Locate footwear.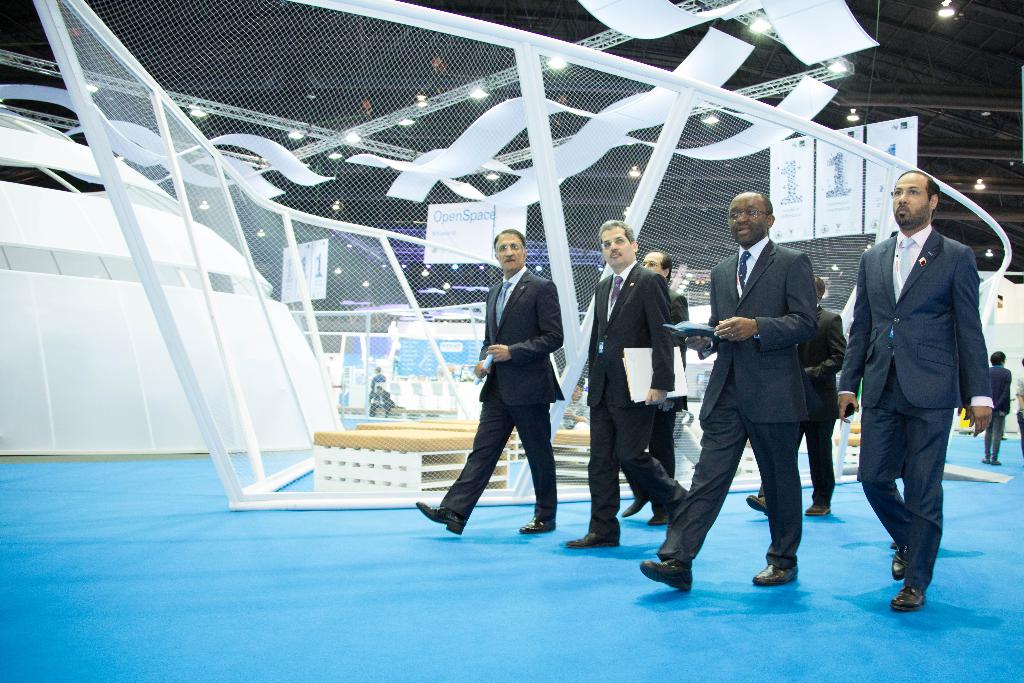
Bounding box: x1=648, y1=508, x2=670, y2=523.
